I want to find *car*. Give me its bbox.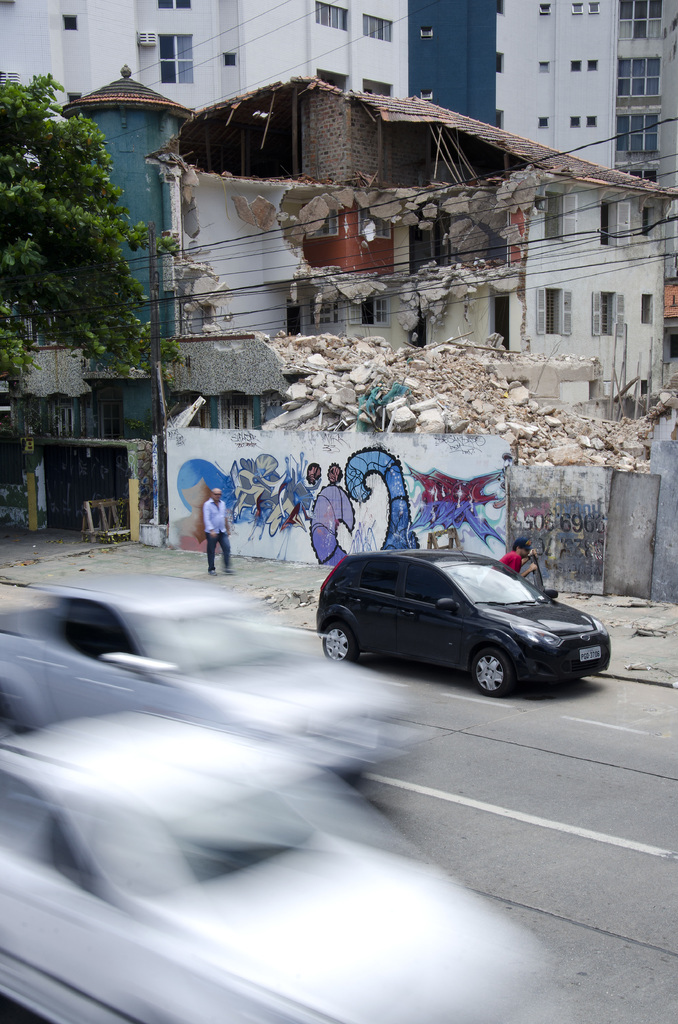
x1=313 y1=541 x2=609 y2=696.
